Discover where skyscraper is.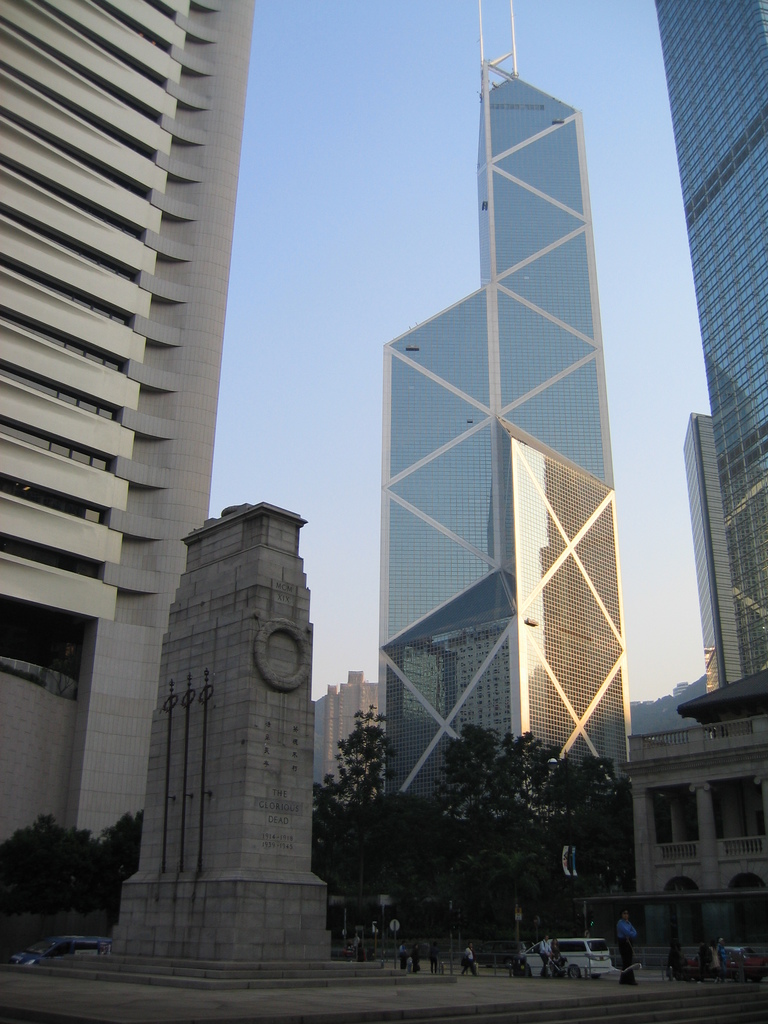
Discovered at bbox(0, 0, 260, 938).
